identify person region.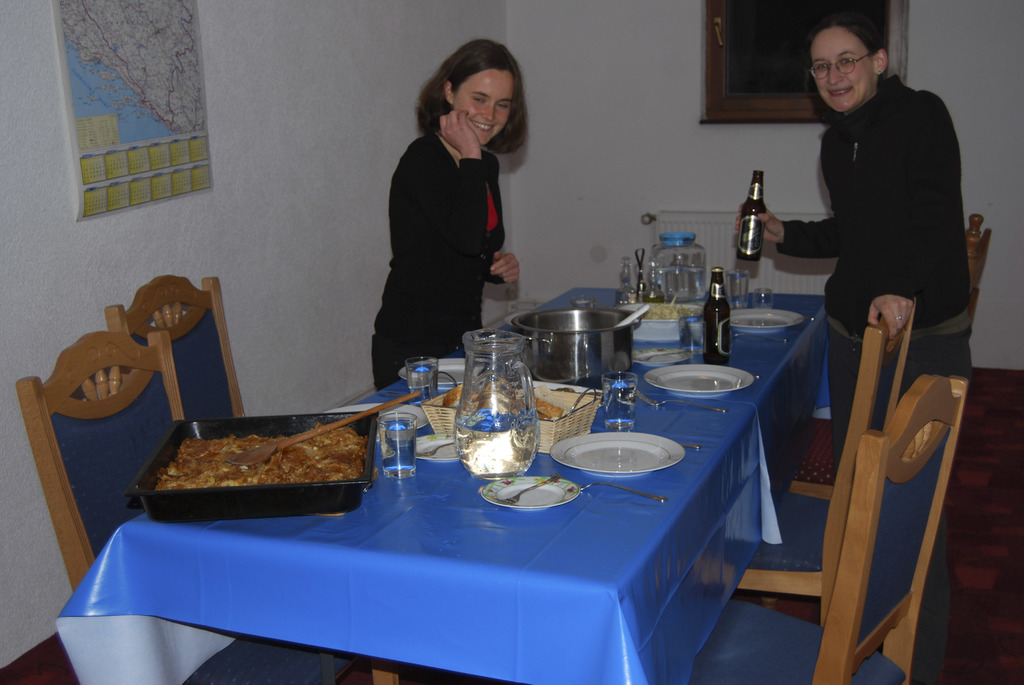
Region: left=732, top=6, right=974, bottom=486.
